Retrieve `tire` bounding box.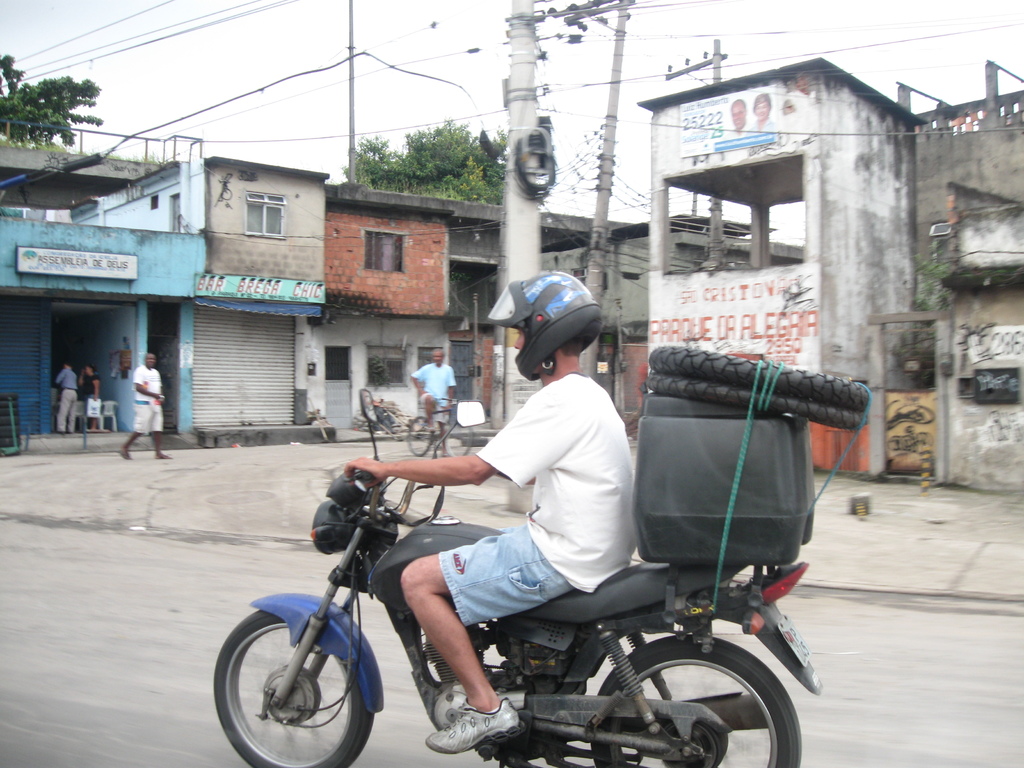
Bounding box: <box>444,423,474,455</box>.
